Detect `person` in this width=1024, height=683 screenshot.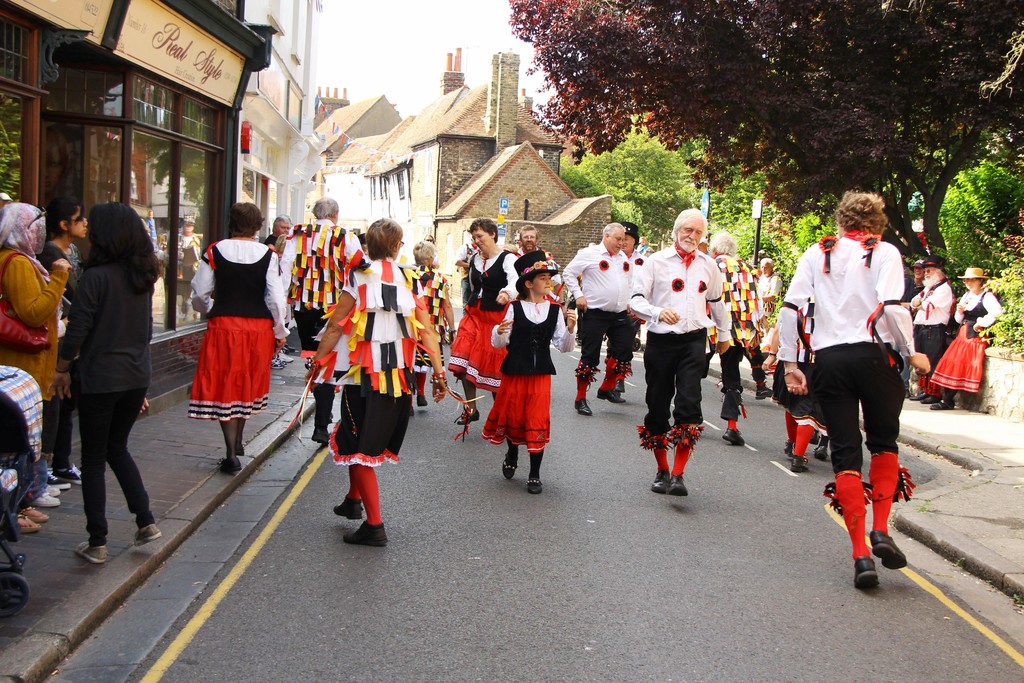
Detection: detection(304, 215, 444, 554).
